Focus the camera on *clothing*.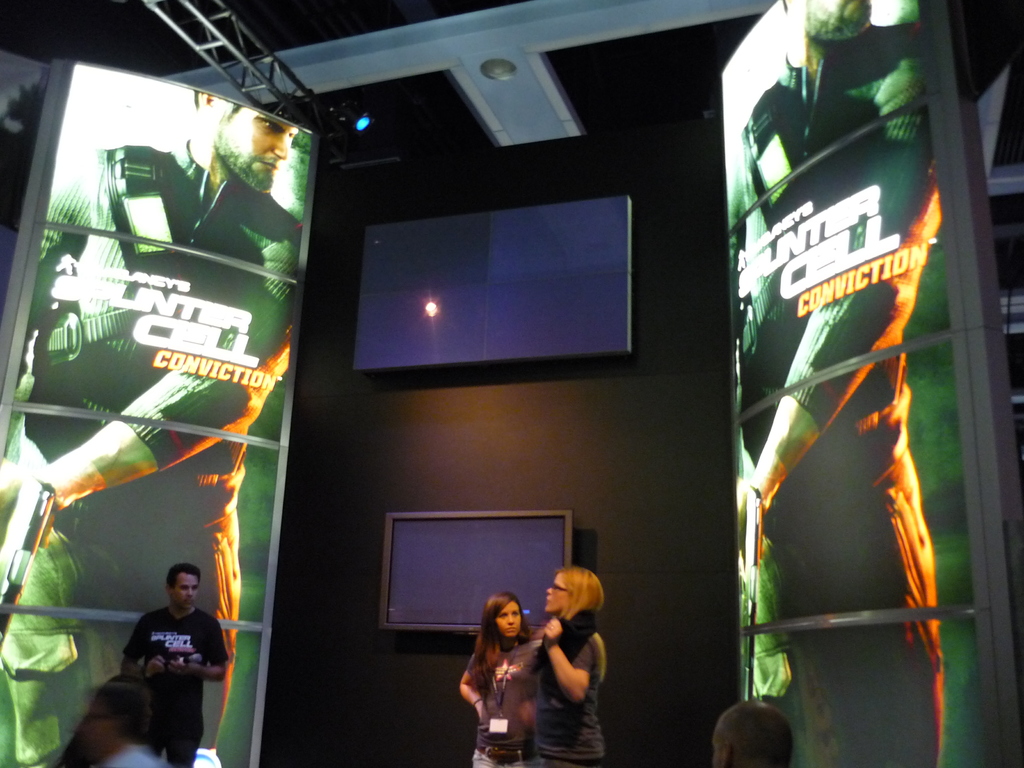
Focus region: {"x1": 519, "y1": 628, "x2": 606, "y2": 767}.
